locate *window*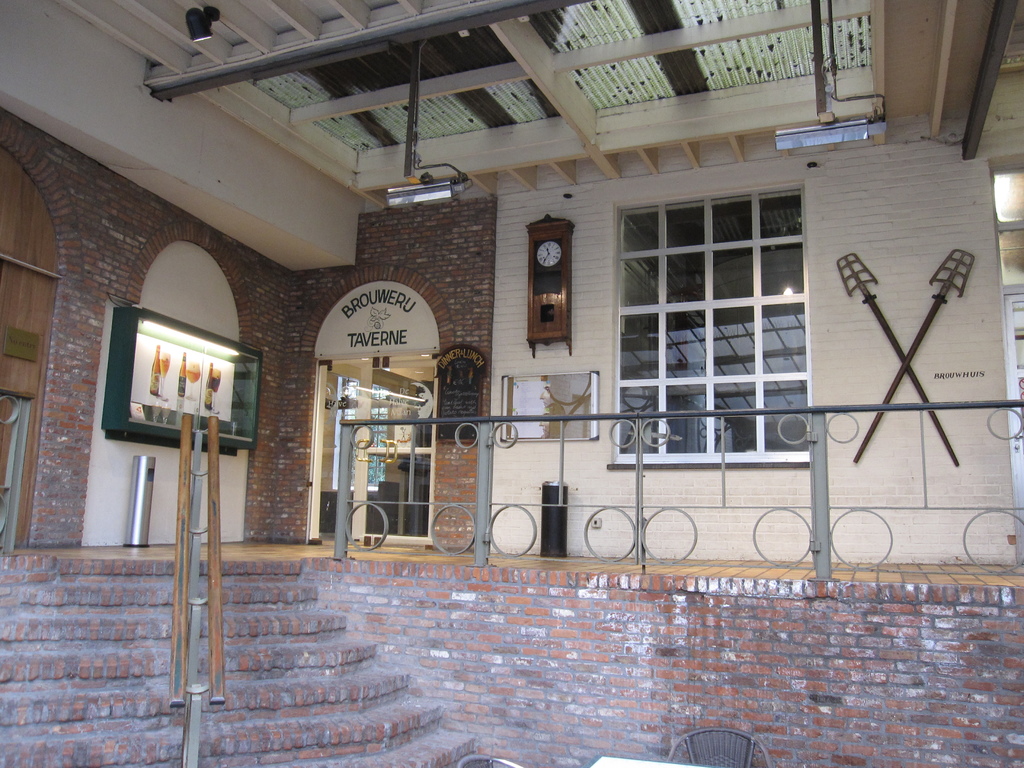
607, 186, 813, 459
